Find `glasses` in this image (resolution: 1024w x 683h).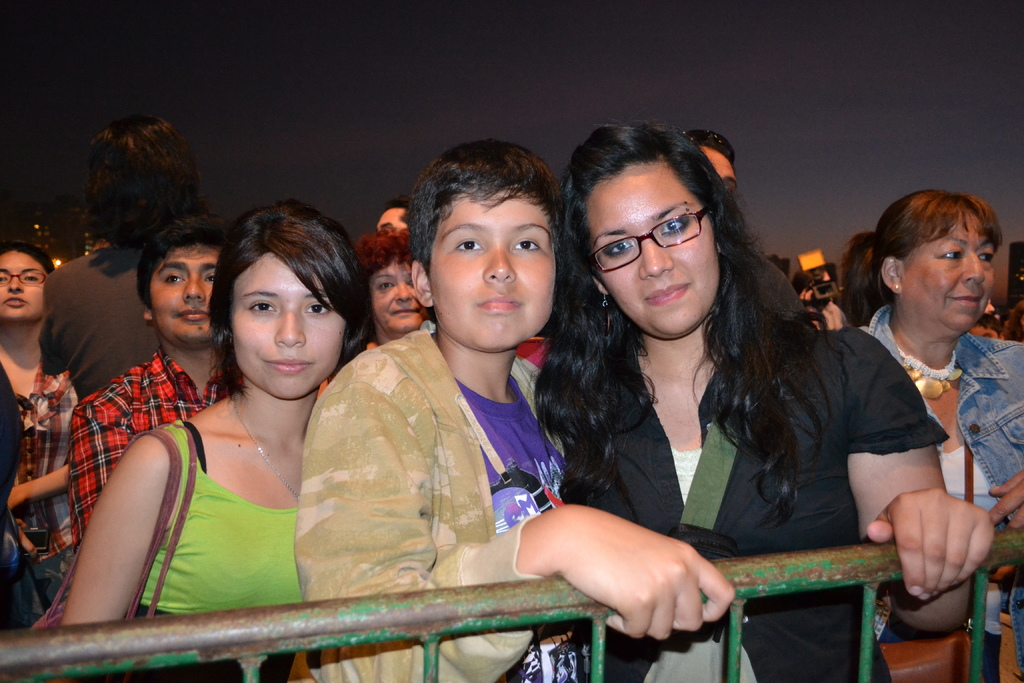
box=[0, 267, 49, 284].
